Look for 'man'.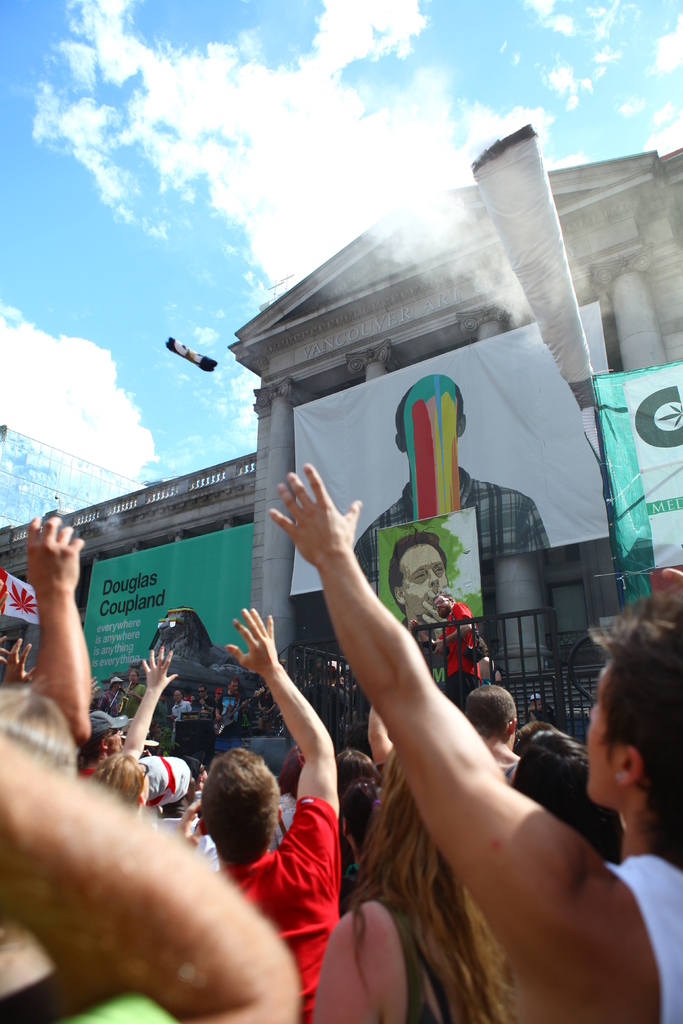
Found: <bbox>215, 680, 254, 723</bbox>.
